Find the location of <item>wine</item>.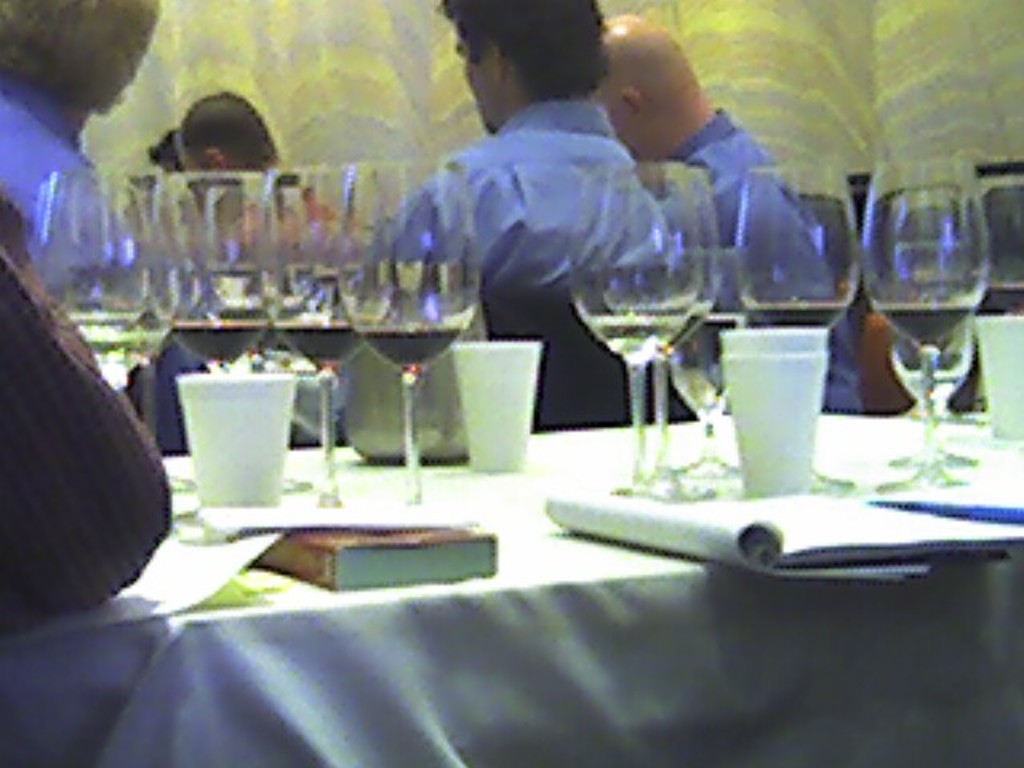
Location: 614:306:704:350.
